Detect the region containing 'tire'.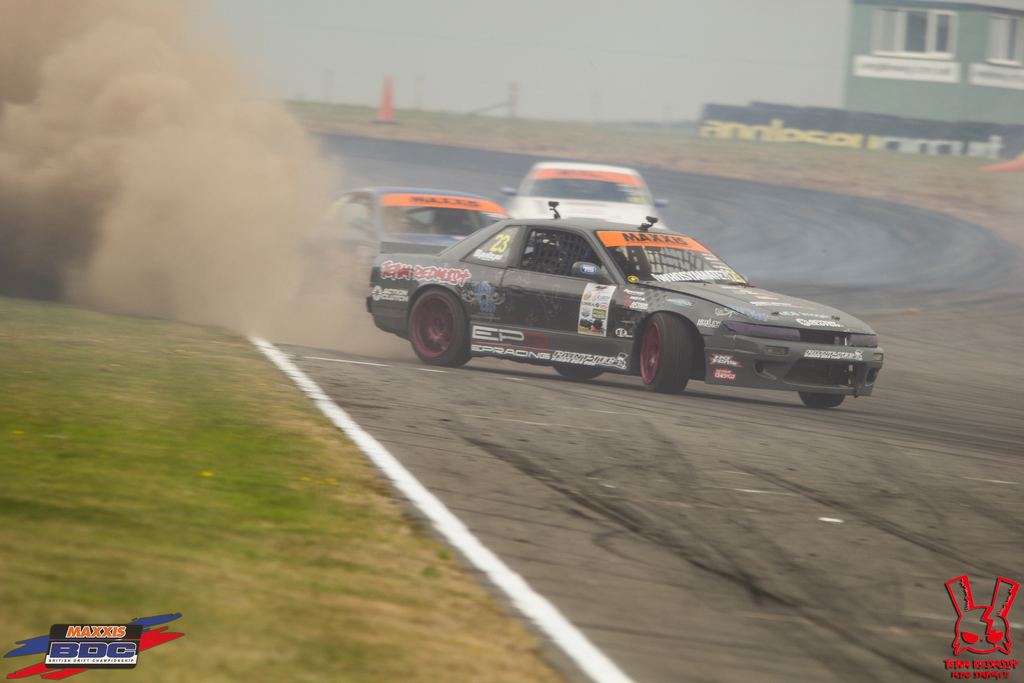
(799,392,844,408).
